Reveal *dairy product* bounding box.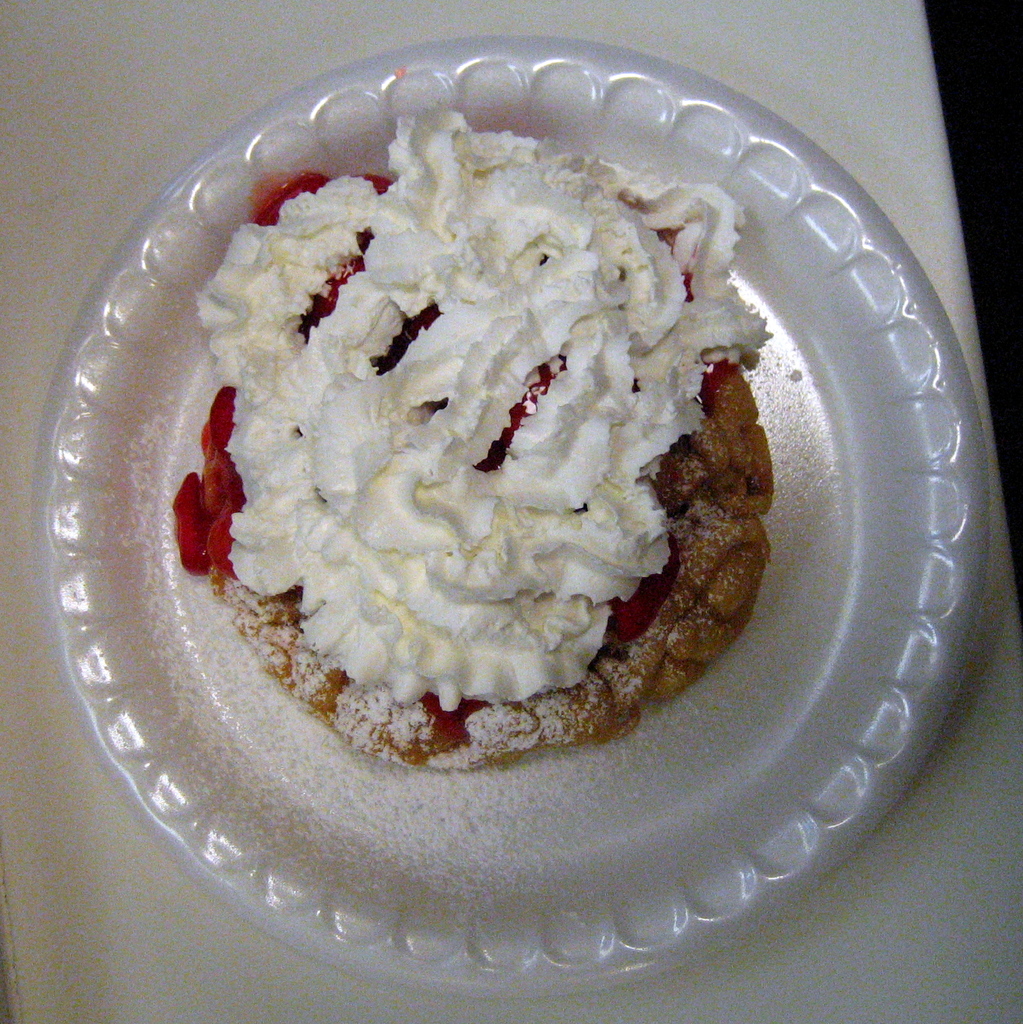
Revealed: select_region(142, 92, 833, 798).
